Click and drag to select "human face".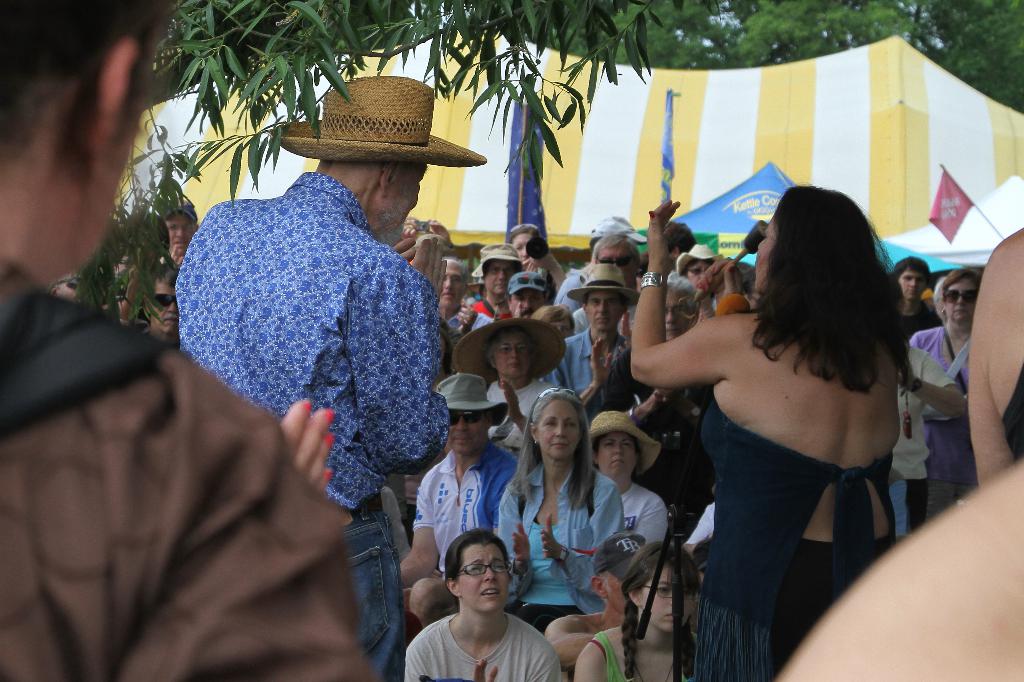
Selection: [442, 411, 487, 455].
